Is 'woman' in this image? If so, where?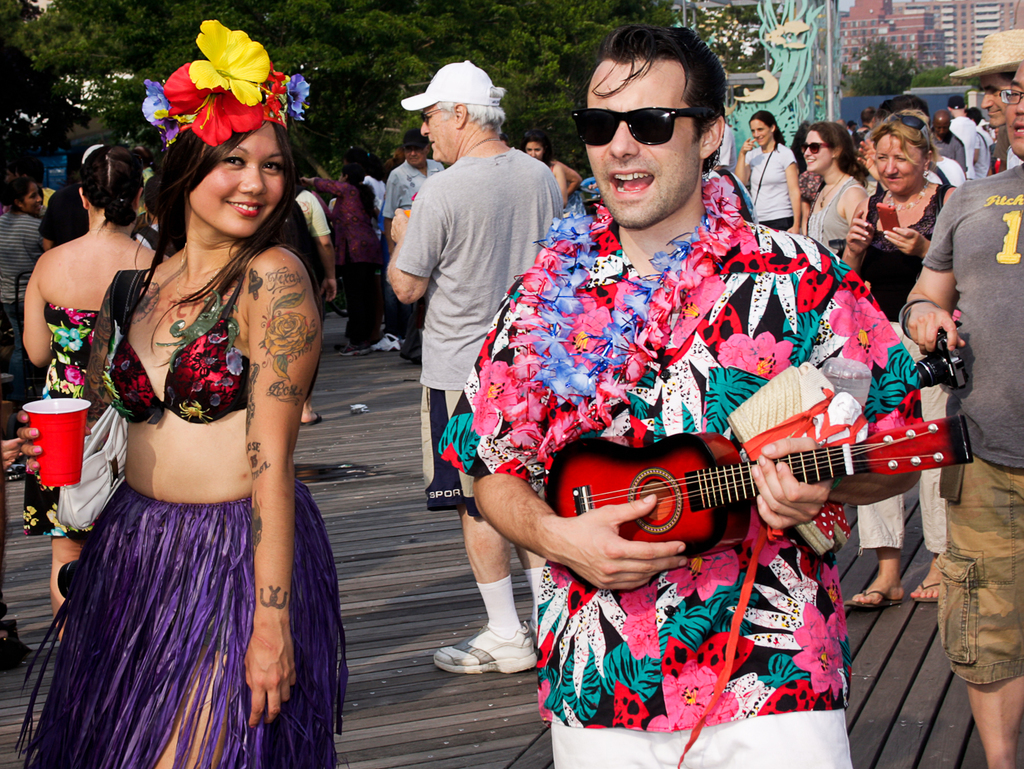
Yes, at [522, 132, 570, 214].
